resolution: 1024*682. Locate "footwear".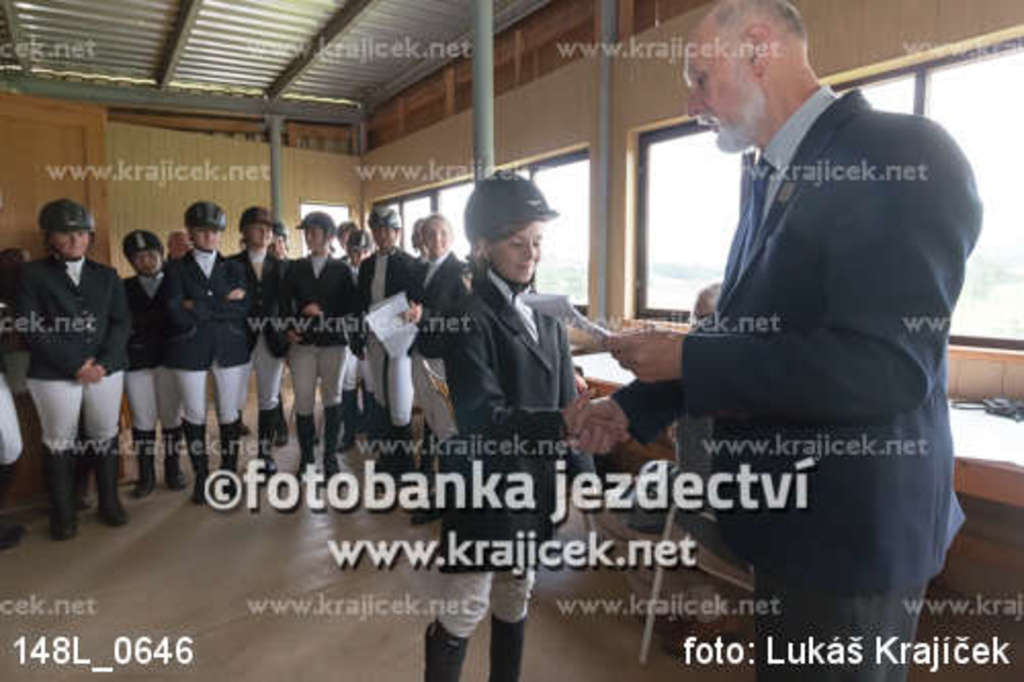
l=0, t=512, r=31, b=551.
